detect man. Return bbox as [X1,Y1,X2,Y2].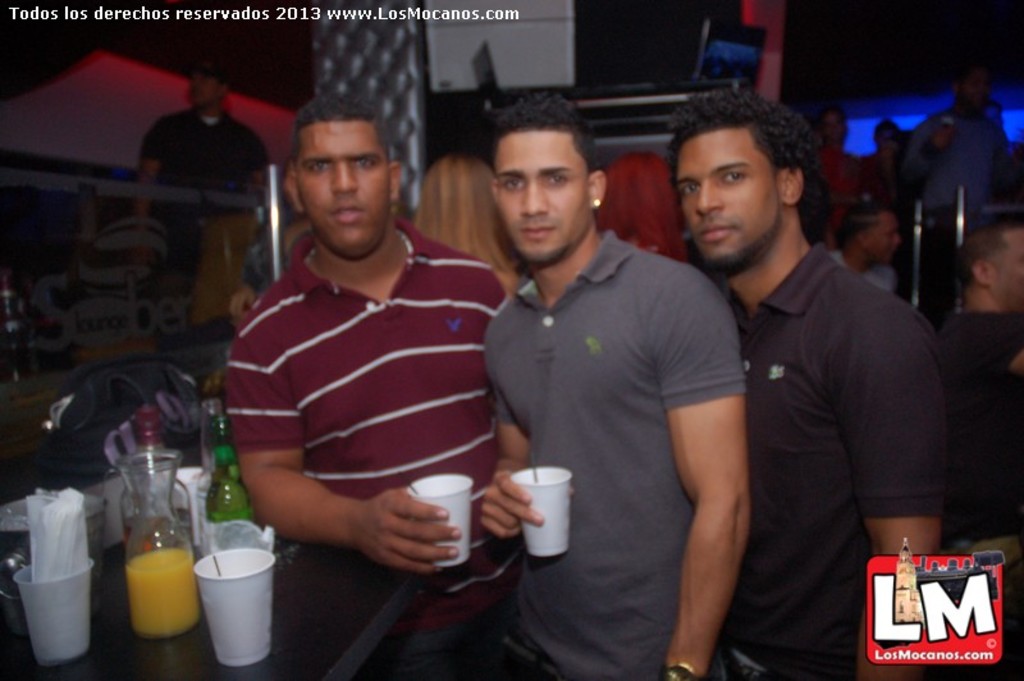
[813,110,861,246].
